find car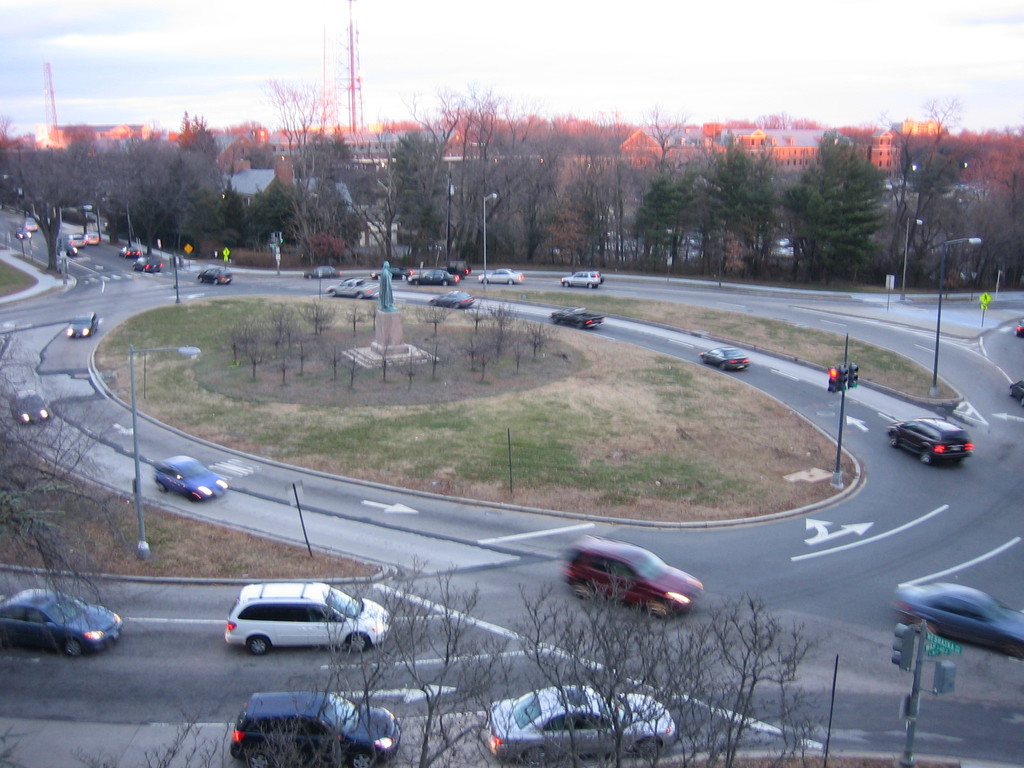
detection(428, 286, 476, 311)
